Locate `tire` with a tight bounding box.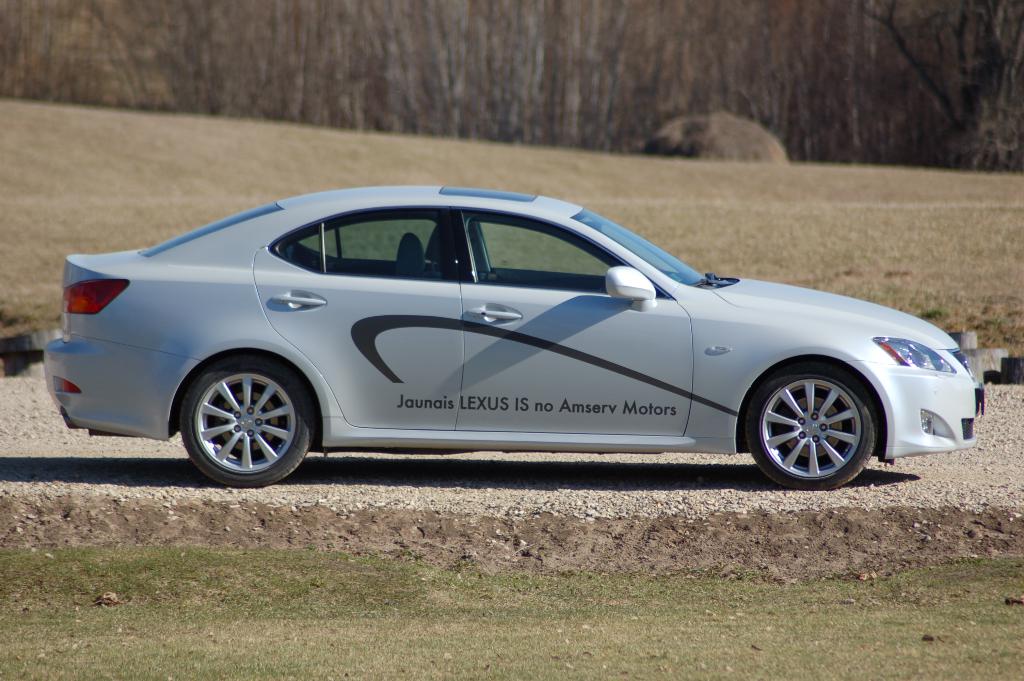
{"x1": 733, "y1": 357, "x2": 874, "y2": 494}.
